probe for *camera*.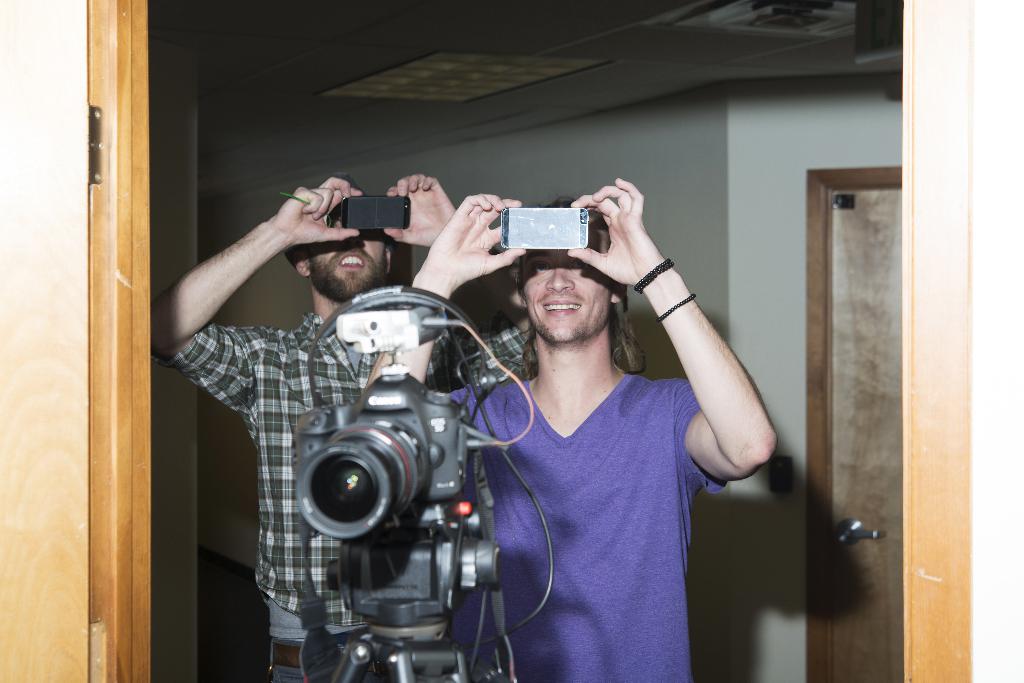
Probe result: detection(263, 325, 512, 652).
